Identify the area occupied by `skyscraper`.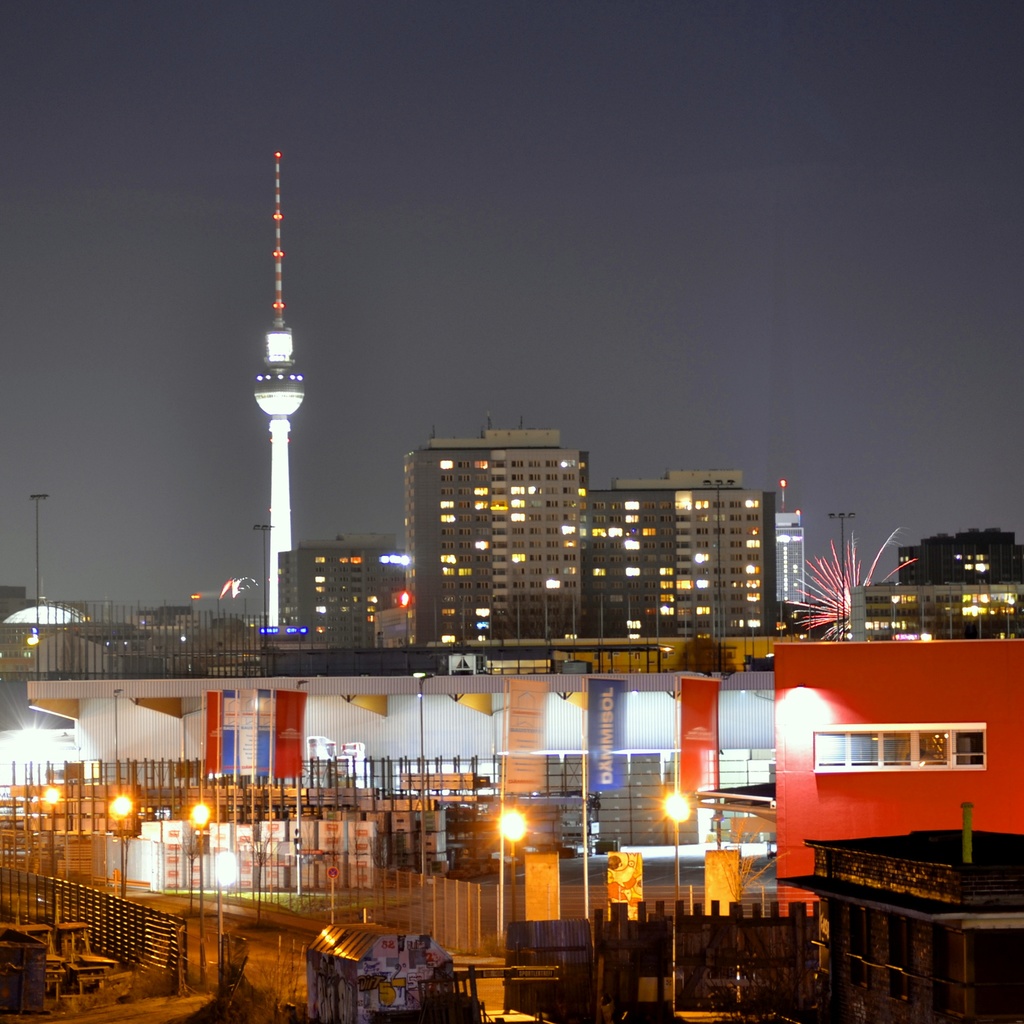
Area: (588, 467, 773, 626).
